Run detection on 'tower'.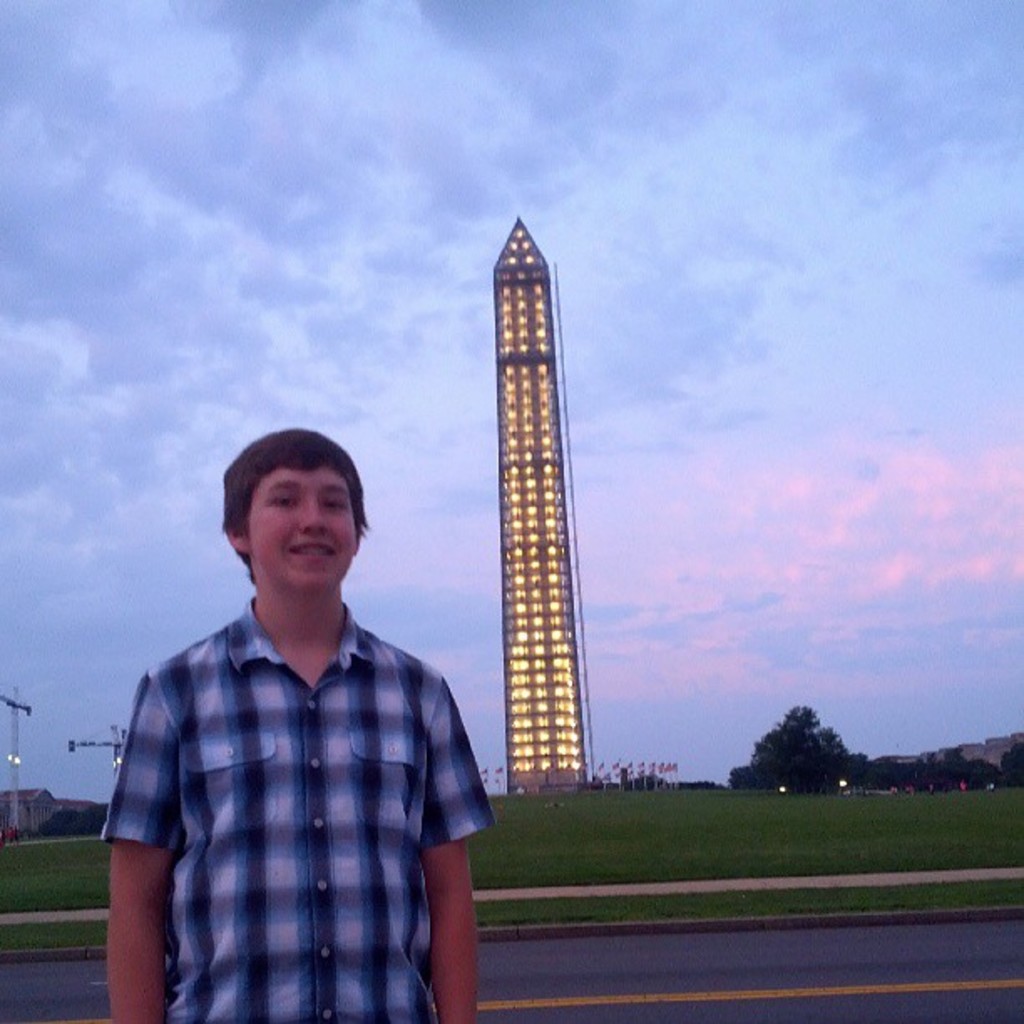
Result: 427:187:616:726.
